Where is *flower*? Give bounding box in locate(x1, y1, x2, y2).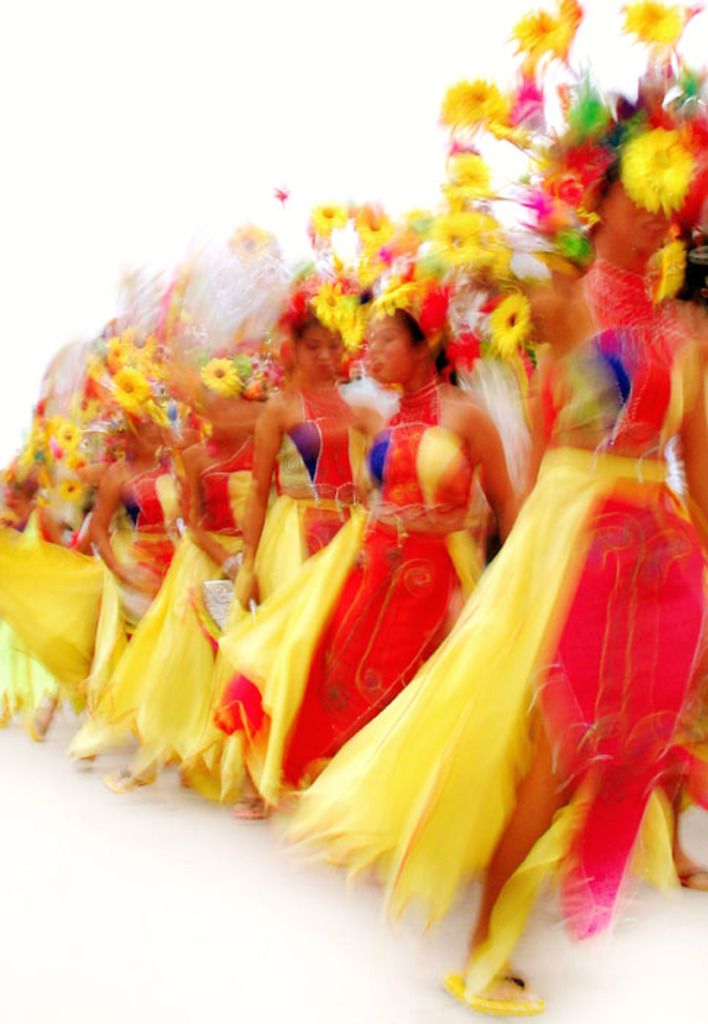
locate(54, 424, 83, 449).
